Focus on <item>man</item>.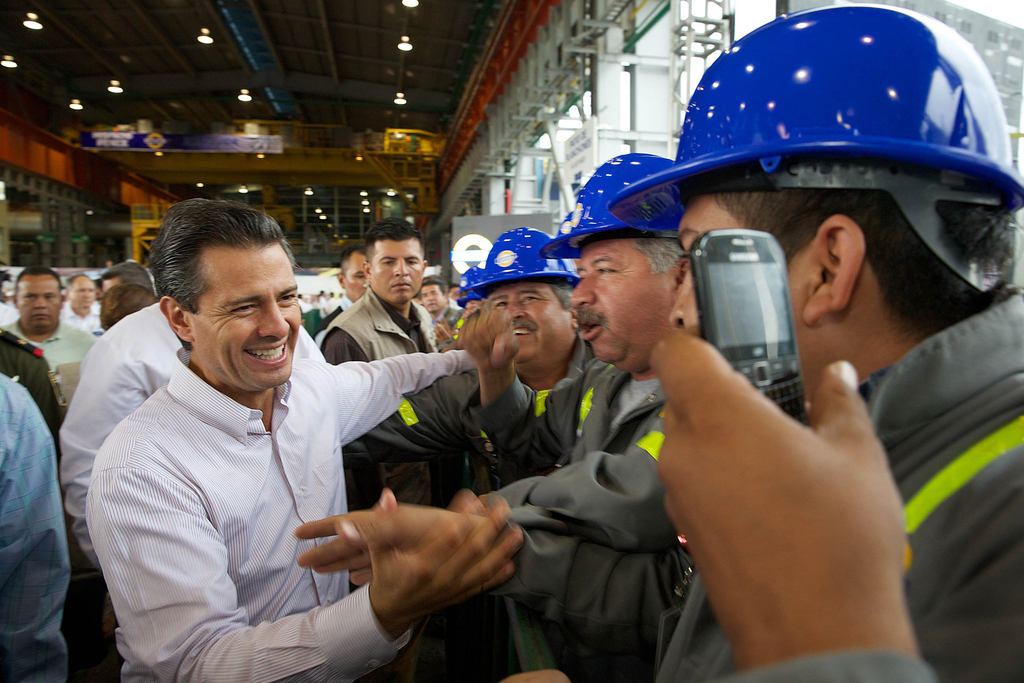
Focused at [291, 137, 705, 682].
